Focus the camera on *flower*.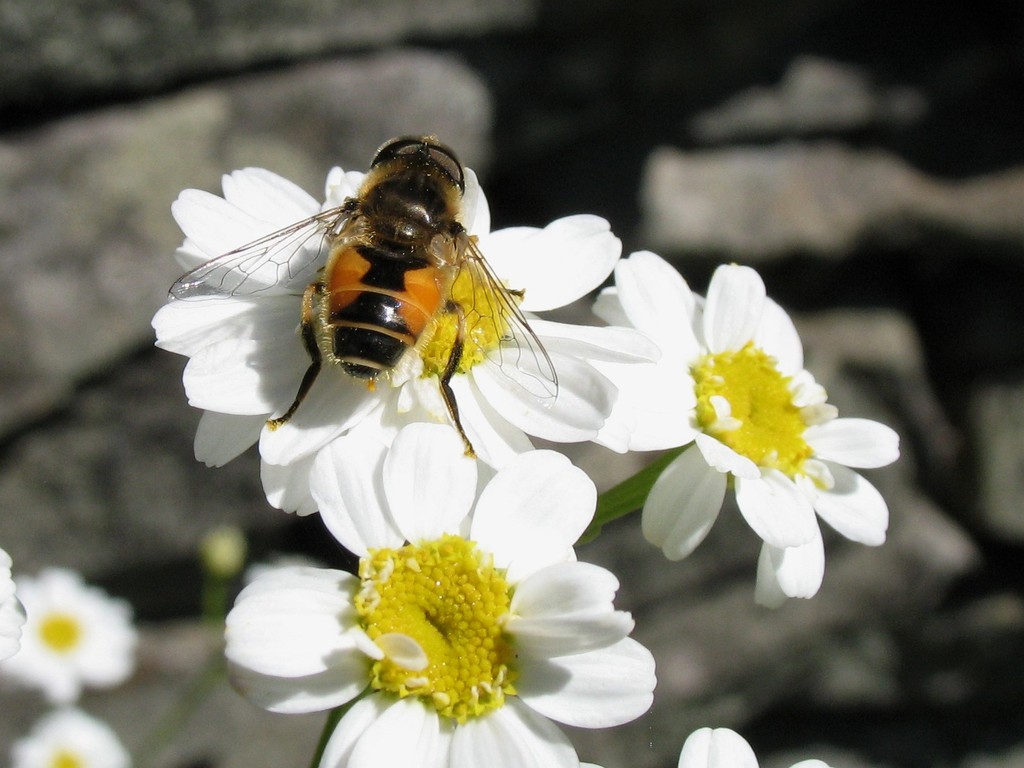
Focus region: box=[144, 170, 661, 559].
